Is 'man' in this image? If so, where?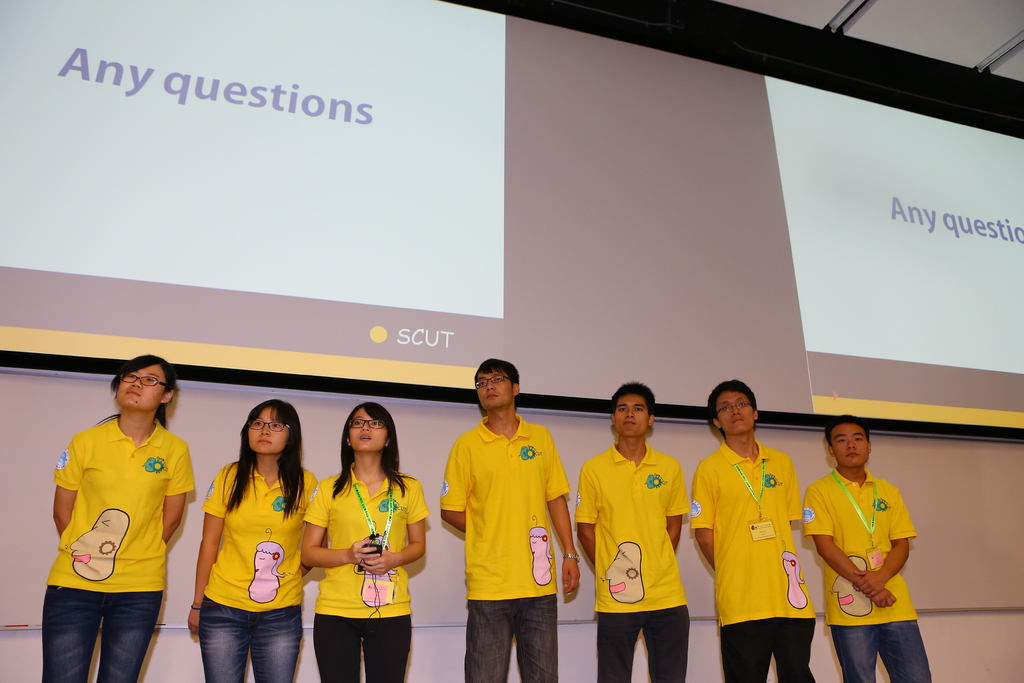
Yes, at 801, 414, 933, 682.
